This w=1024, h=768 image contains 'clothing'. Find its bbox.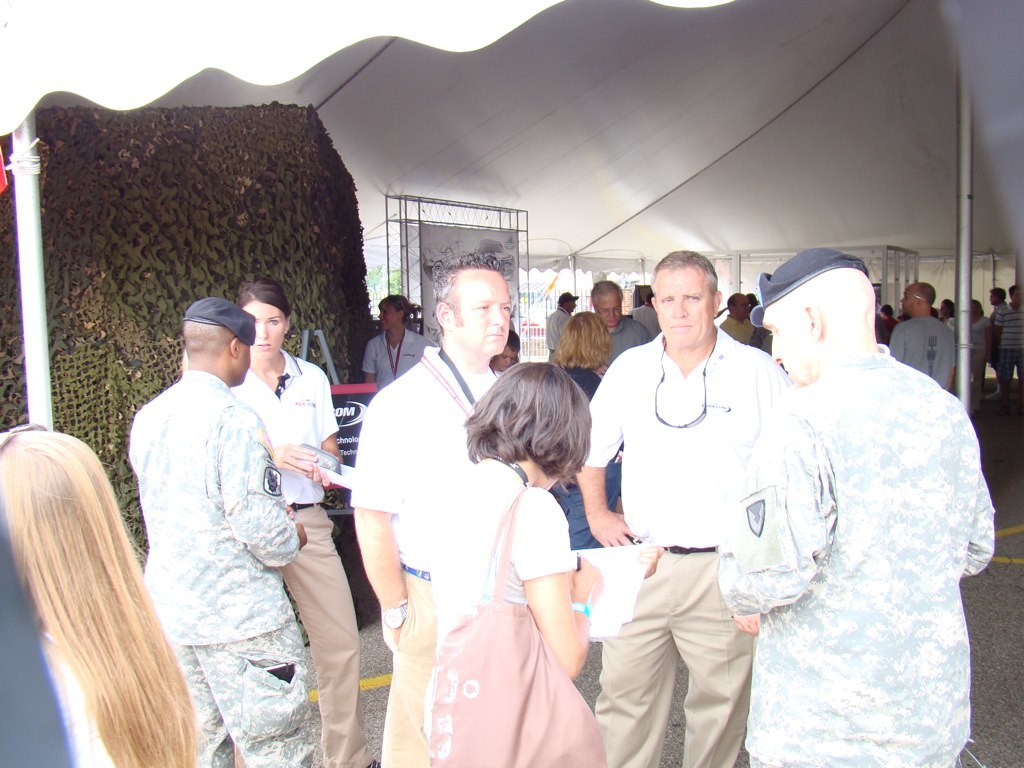
box(888, 309, 958, 410).
